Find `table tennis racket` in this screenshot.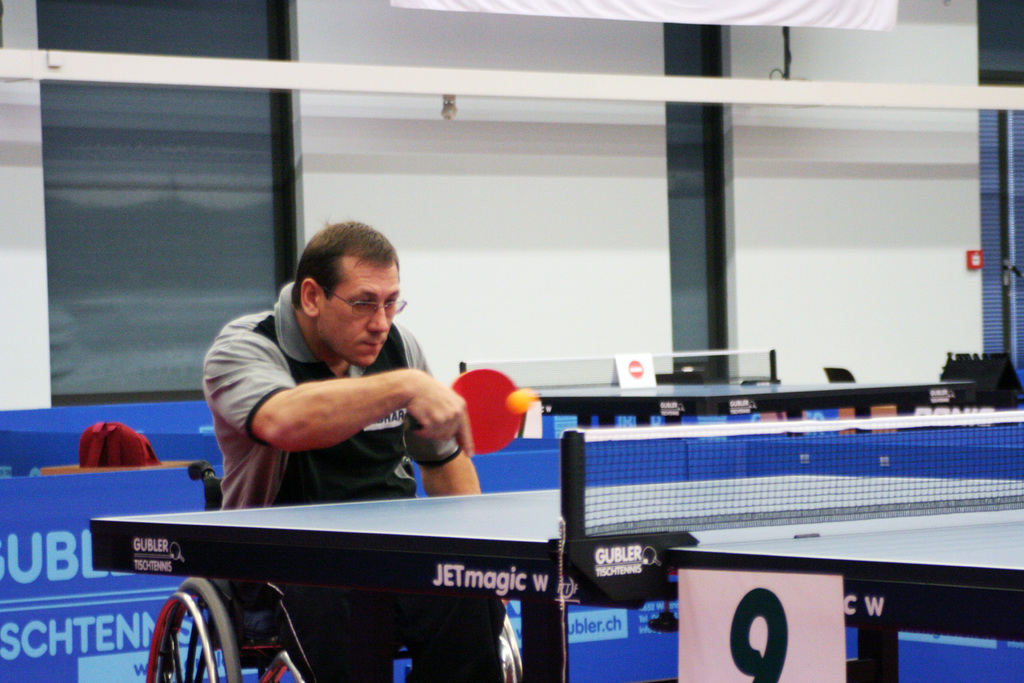
The bounding box for `table tennis racket` is crop(400, 370, 525, 457).
